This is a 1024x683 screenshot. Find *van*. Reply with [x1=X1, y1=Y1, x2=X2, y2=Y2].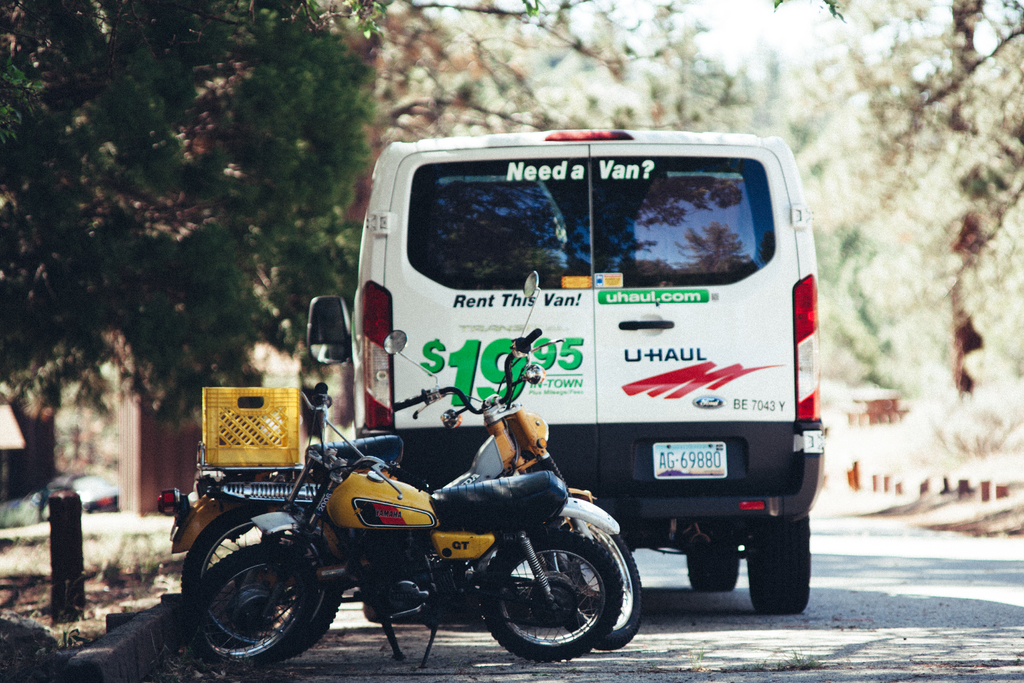
[x1=308, y1=122, x2=825, y2=614].
